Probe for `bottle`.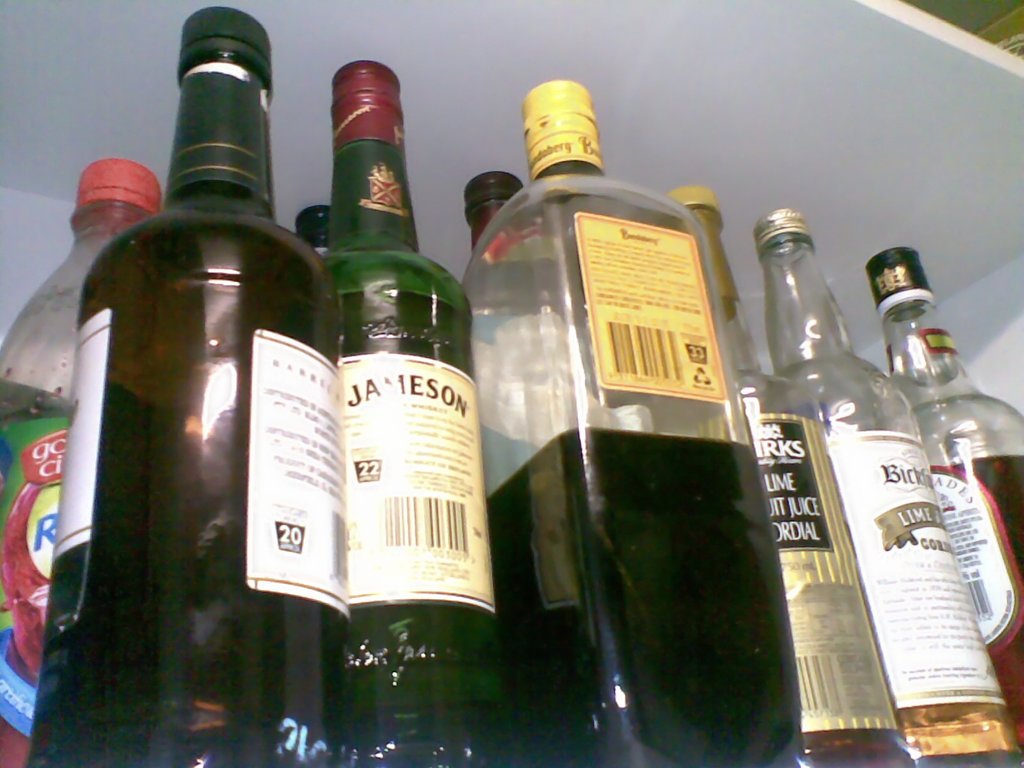
Probe result: [left=465, top=173, right=524, bottom=303].
